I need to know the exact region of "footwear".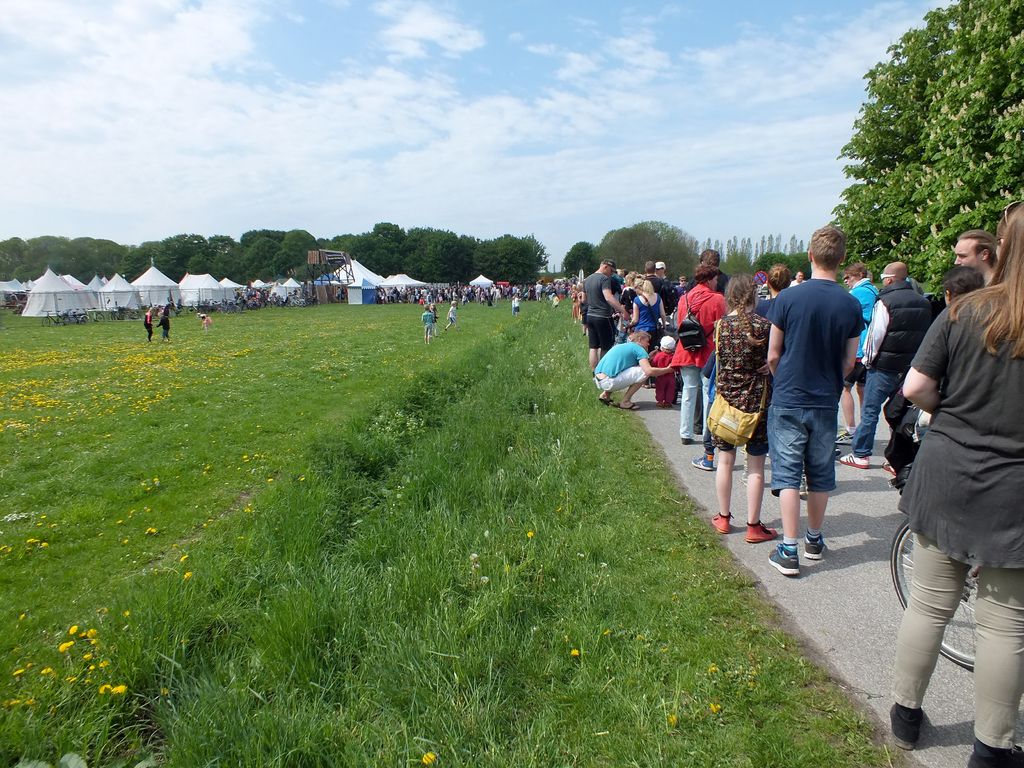
Region: l=882, t=457, r=892, b=470.
